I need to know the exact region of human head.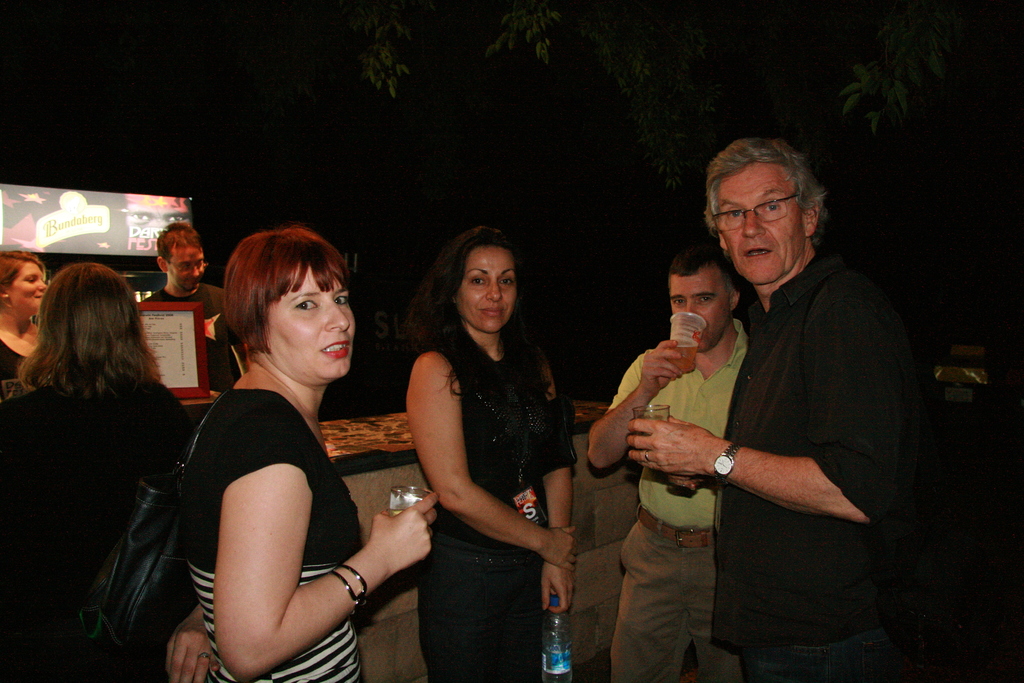
Region: rect(0, 247, 46, 315).
